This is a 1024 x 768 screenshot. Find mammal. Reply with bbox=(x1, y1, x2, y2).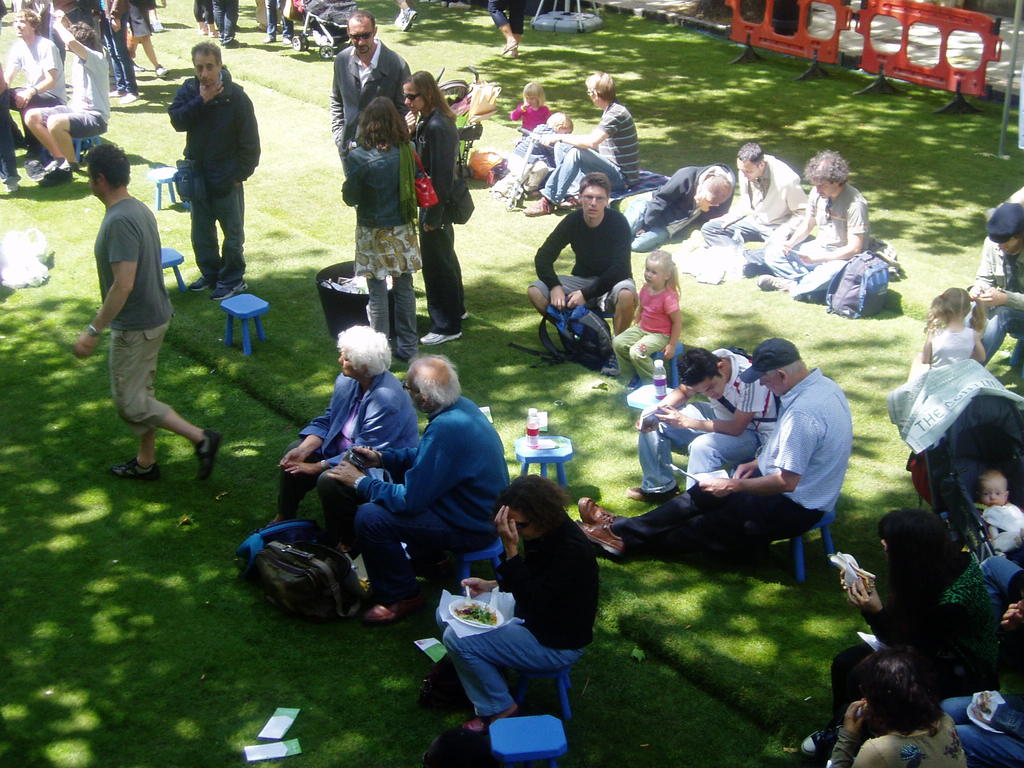
bbox=(488, 0, 528, 59).
